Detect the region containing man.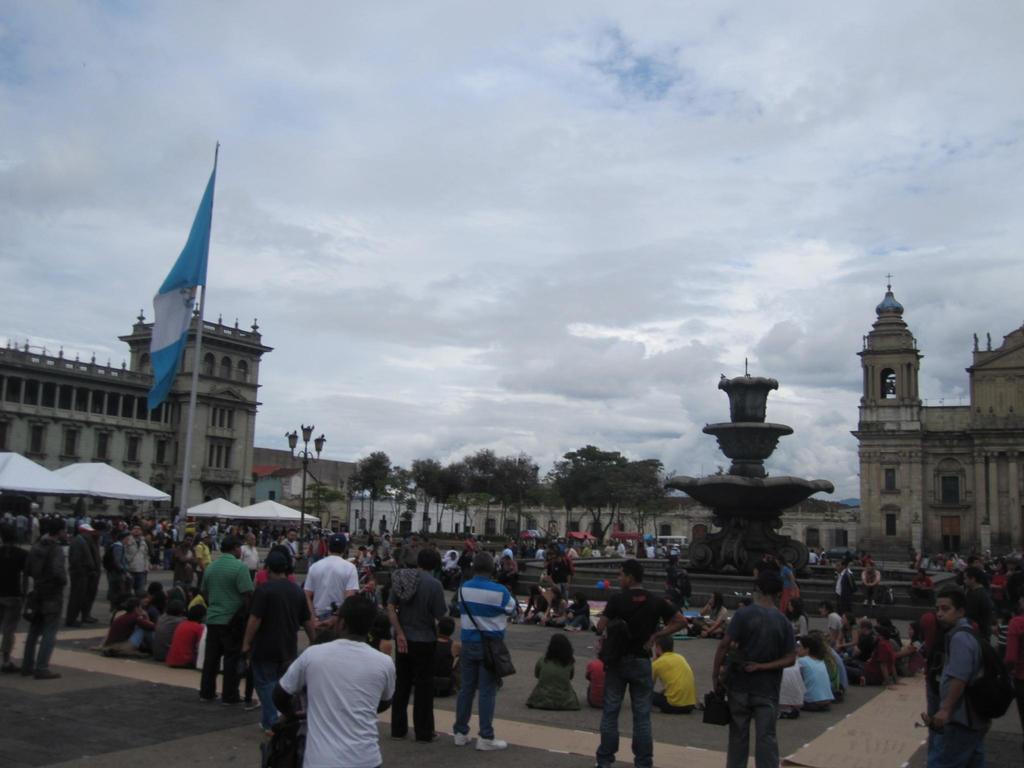
(173, 535, 196, 586).
